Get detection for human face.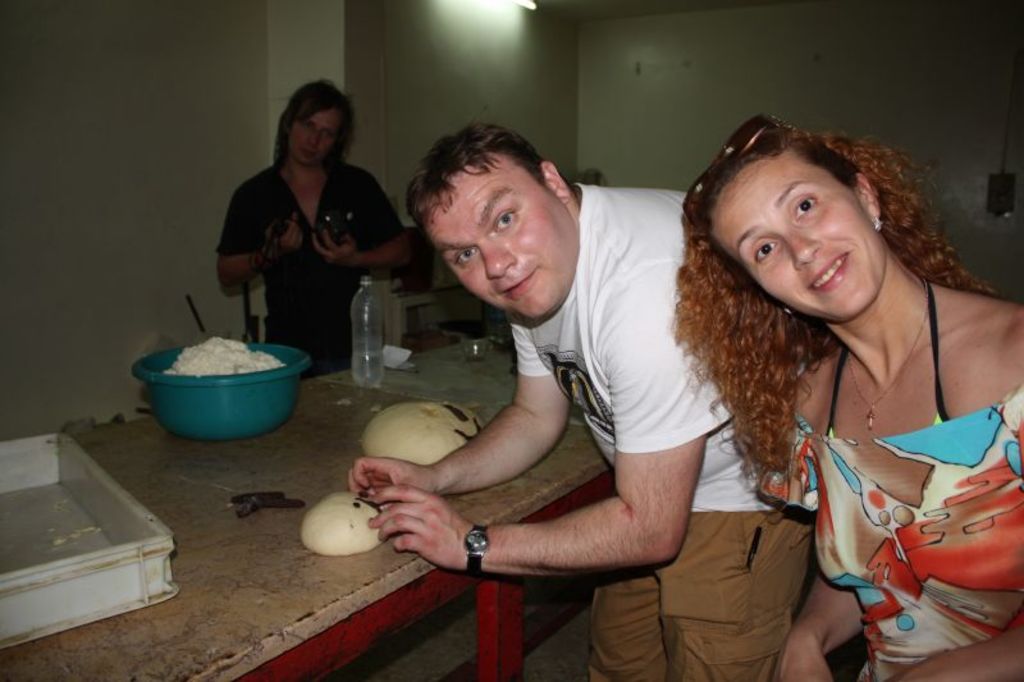
Detection: 424:152:579:320.
